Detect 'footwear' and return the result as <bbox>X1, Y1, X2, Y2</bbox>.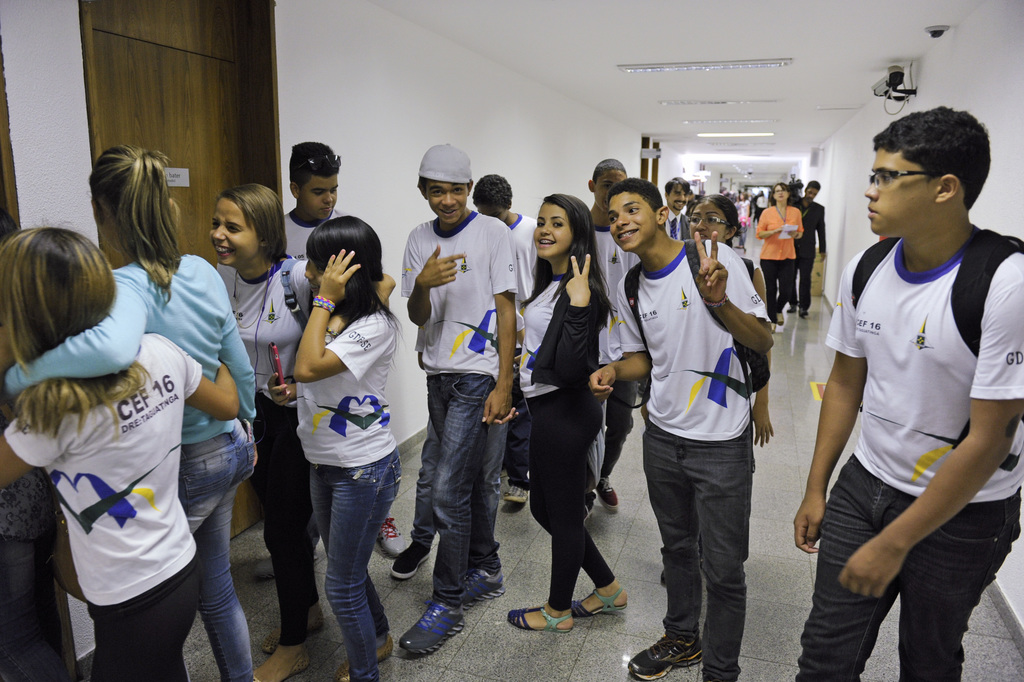
<bbox>392, 581, 475, 664</bbox>.
